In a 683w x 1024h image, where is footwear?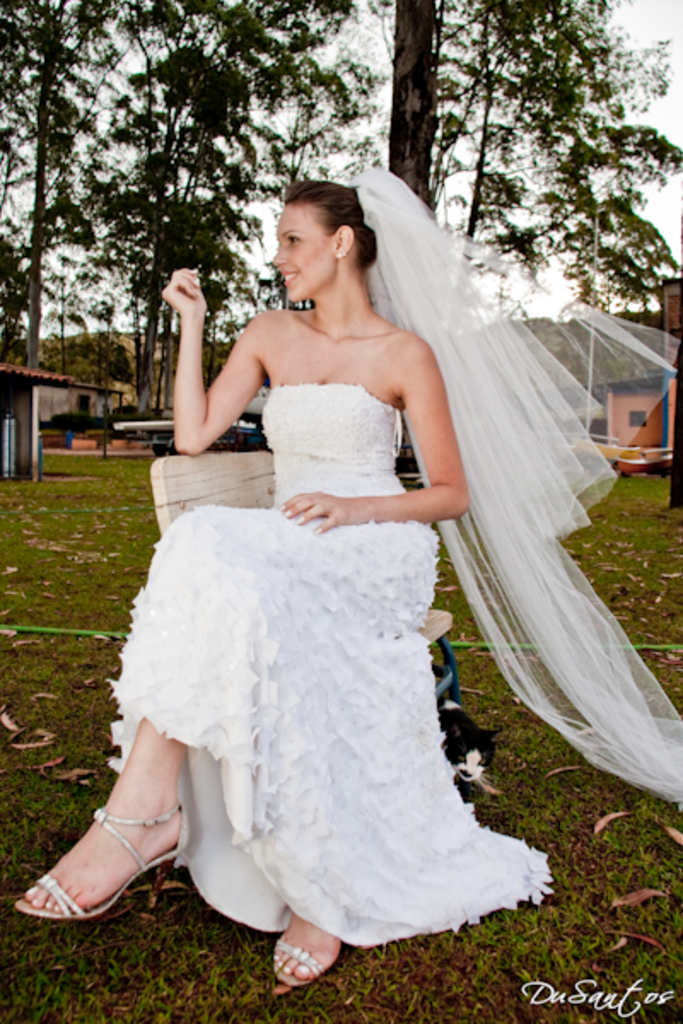
bbox(263, 937, 336, 986).
